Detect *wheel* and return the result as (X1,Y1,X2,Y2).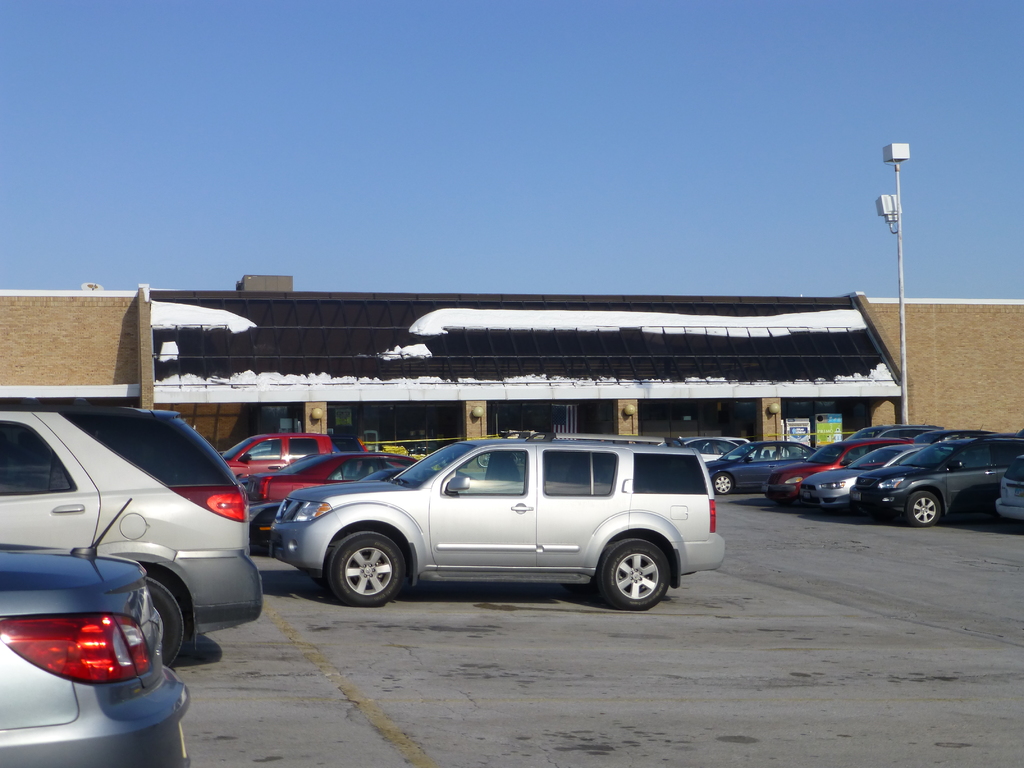
(908,491,938,527).
